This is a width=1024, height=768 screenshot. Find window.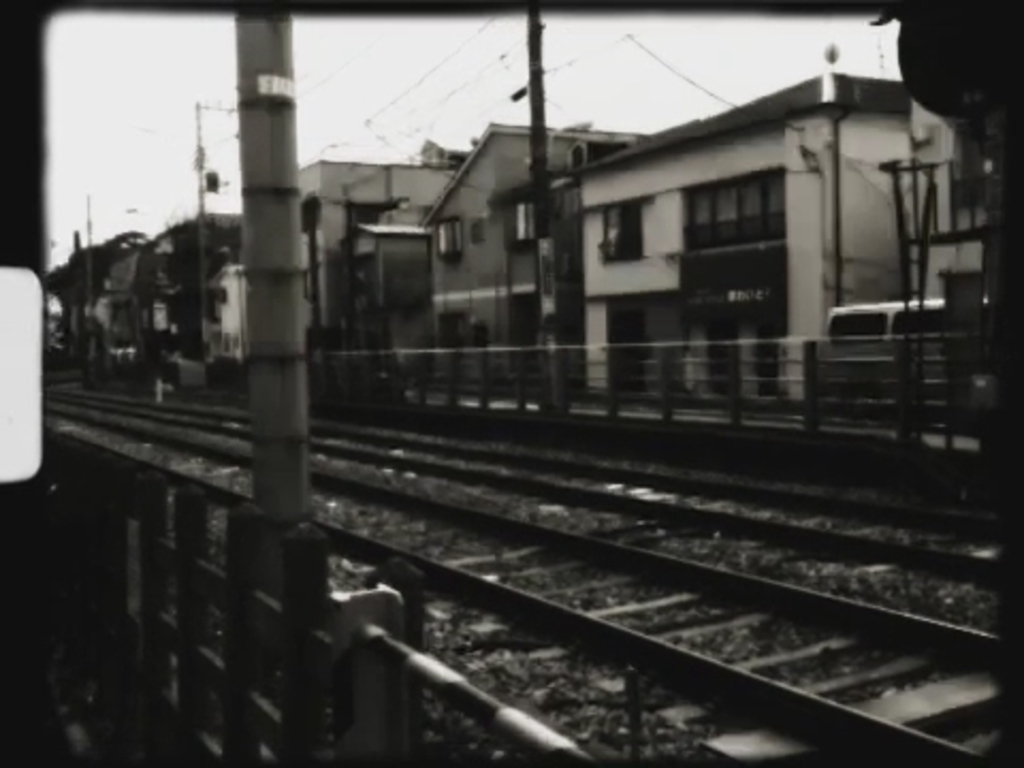
Bounding box: (left=683, top=173, right=783, bottom=247).
